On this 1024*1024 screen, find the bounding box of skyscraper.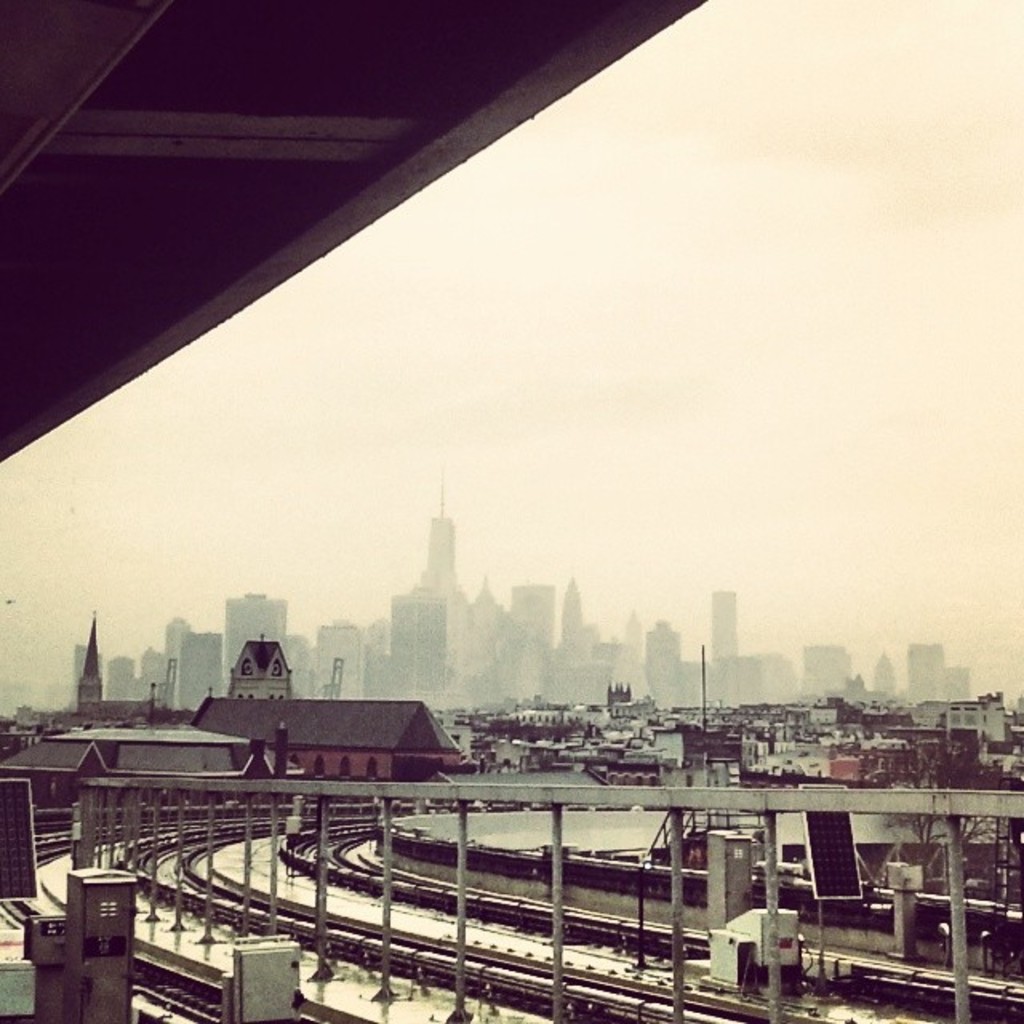
Bounding box: [x1=795, y1=648, x2=861, y2=690].
